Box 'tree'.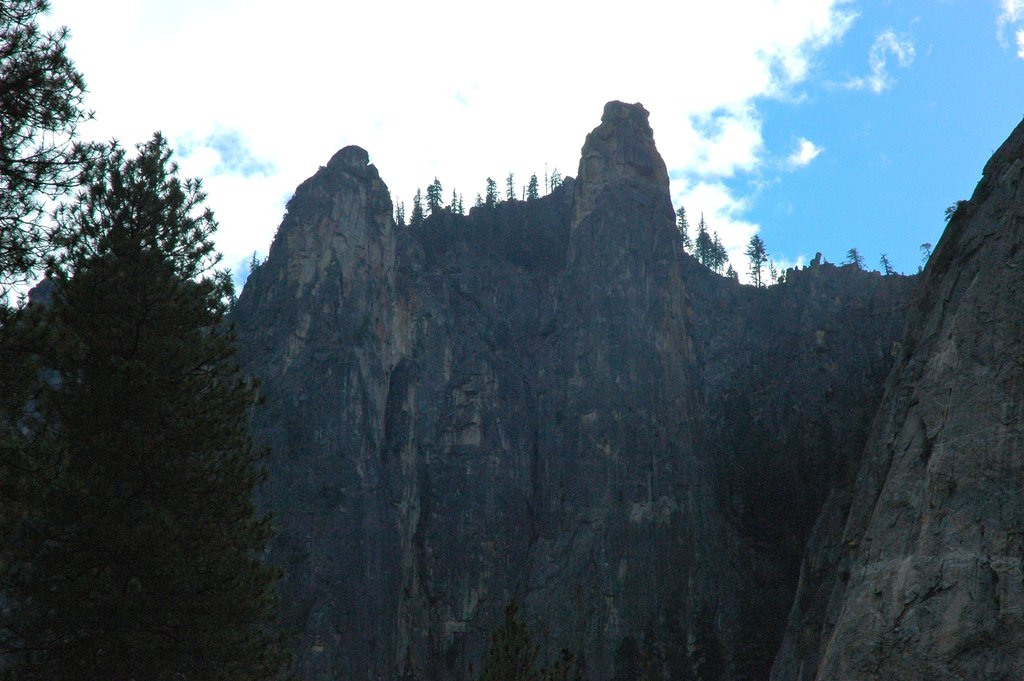
{"left": 4, "top": 135, "right": 305, "bottom": 680}.
